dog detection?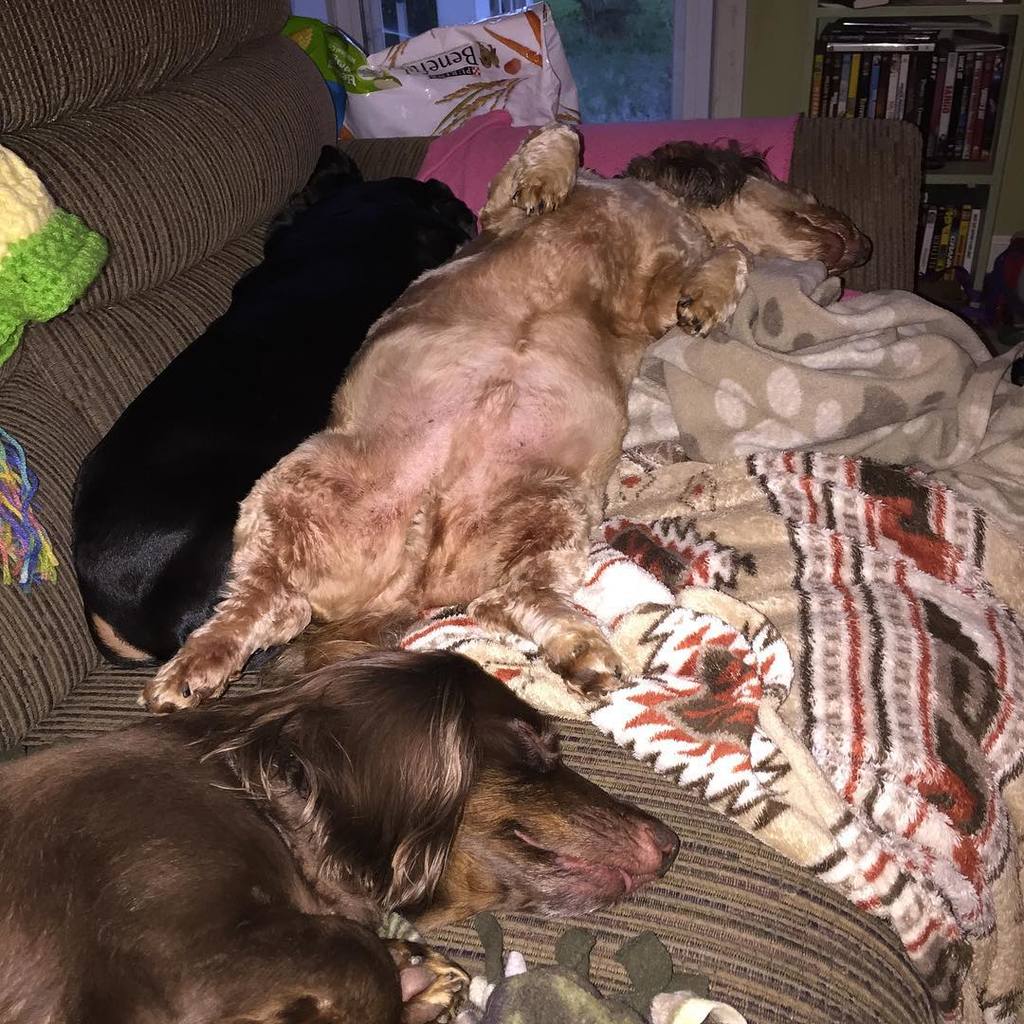
<box>137,120,872,713</box>
